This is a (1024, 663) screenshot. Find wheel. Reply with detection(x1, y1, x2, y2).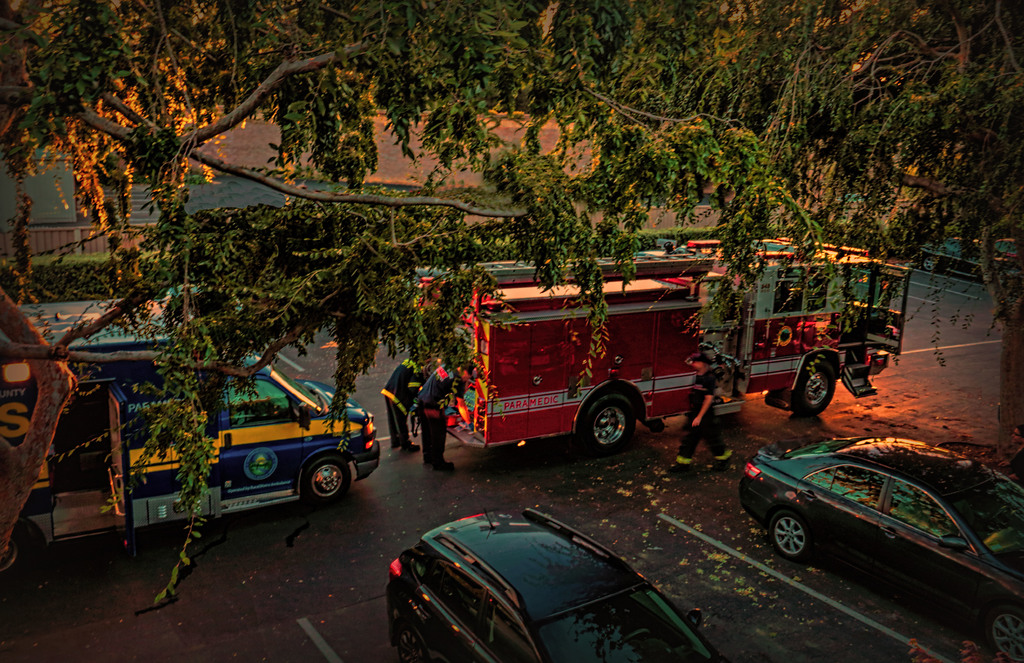
detection(0, 524, 42, 578).
